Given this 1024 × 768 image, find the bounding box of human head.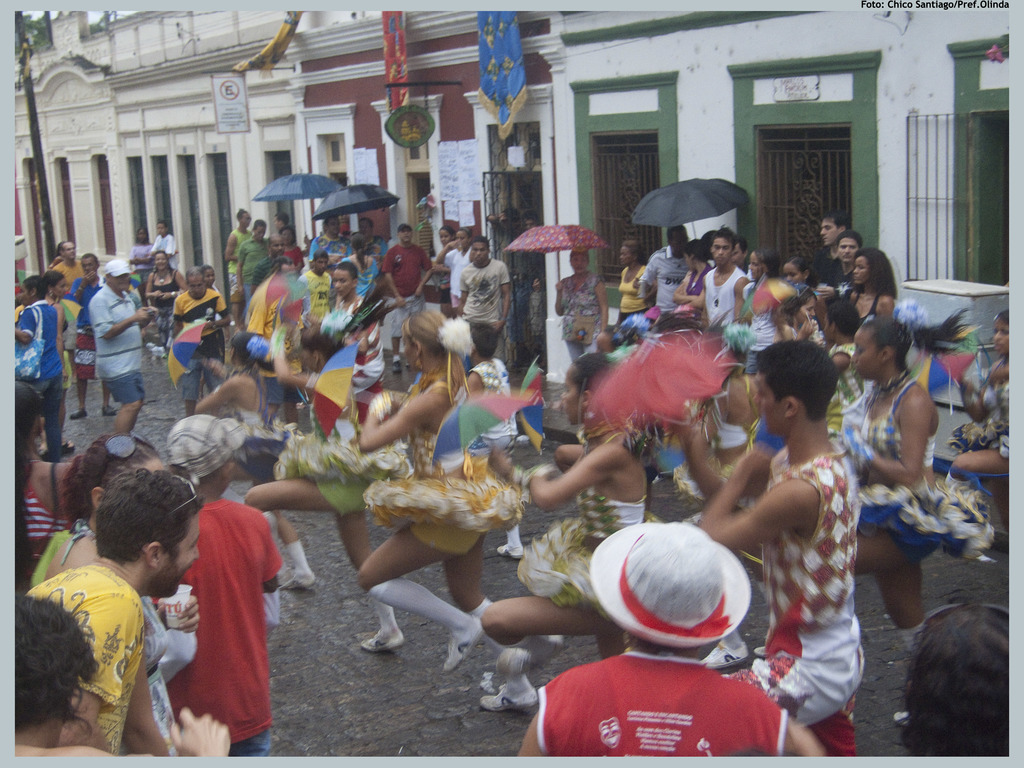
8, 593, 98, 751.
